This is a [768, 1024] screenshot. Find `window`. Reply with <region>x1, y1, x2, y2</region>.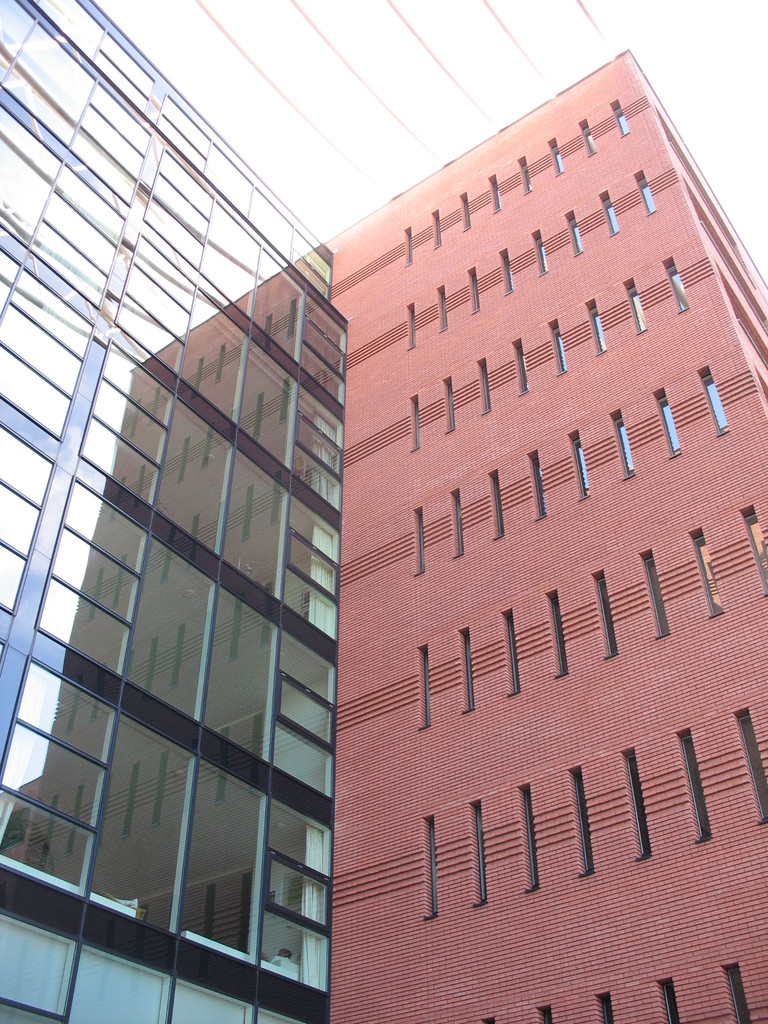
<region>412, 407, 422, 451</region>.
